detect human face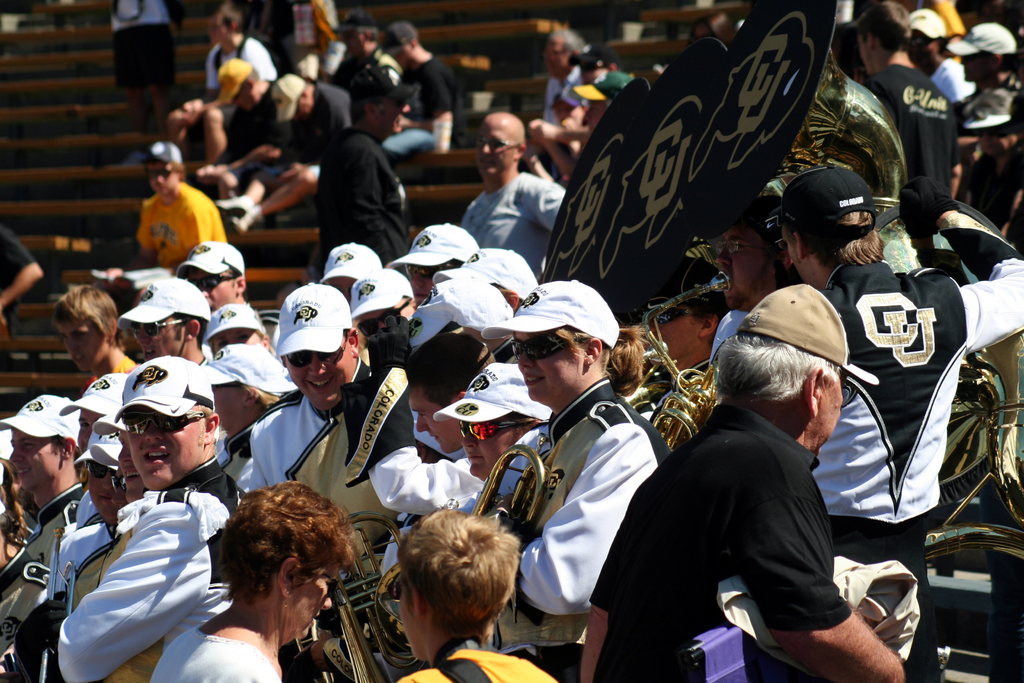
<box>76,409,99,451</box>
